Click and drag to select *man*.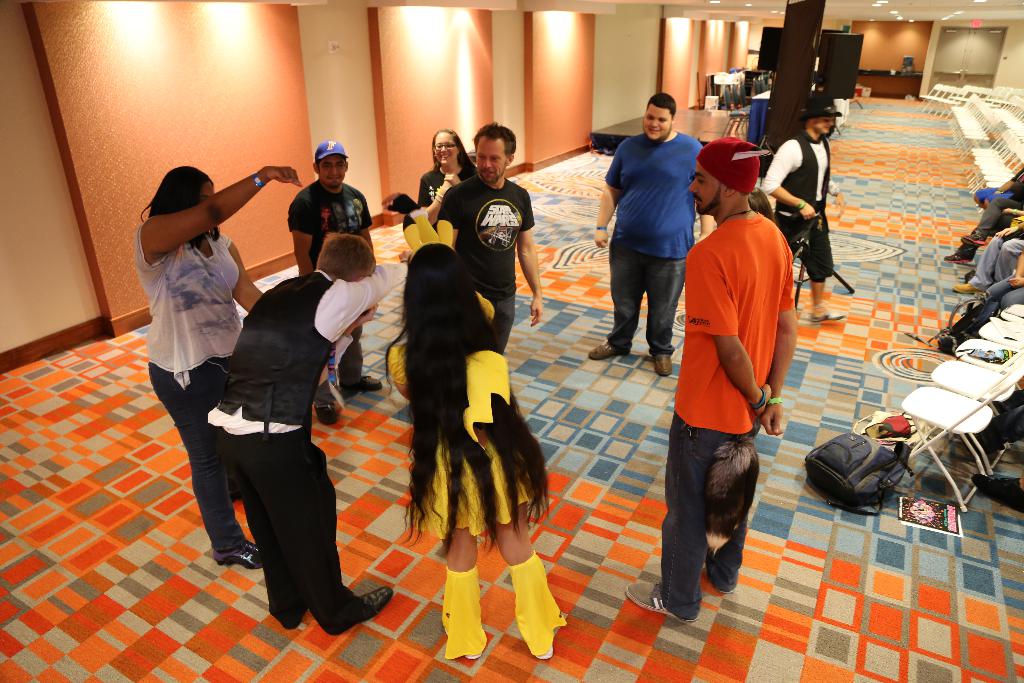
Selection: 579, 90, 703, 377.
